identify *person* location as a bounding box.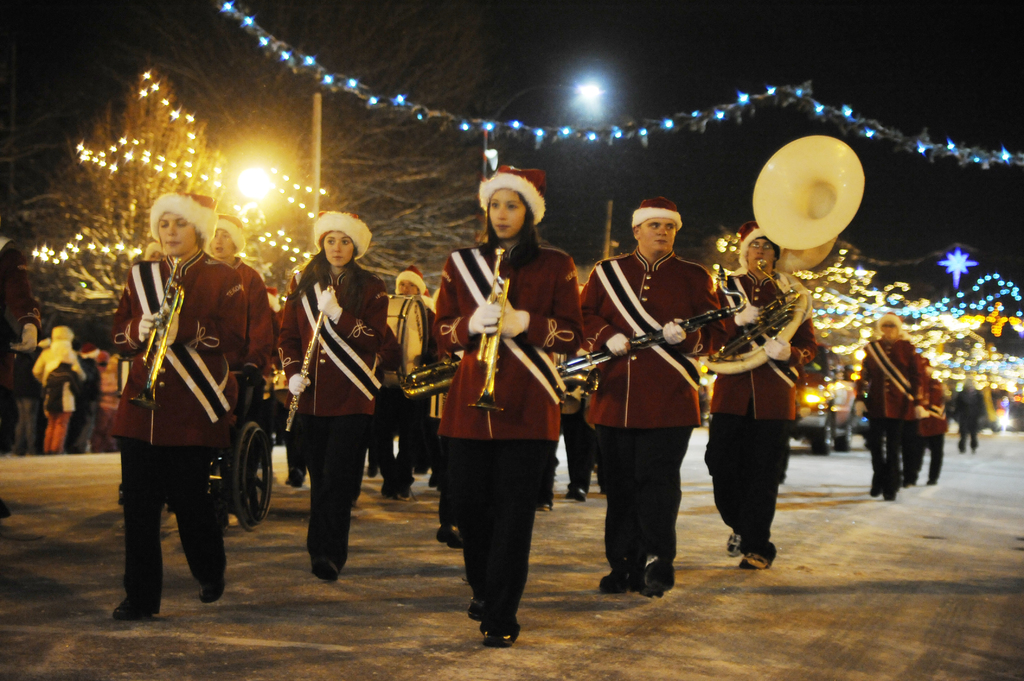
[left=698, top=210, right=822, bottom=572].
